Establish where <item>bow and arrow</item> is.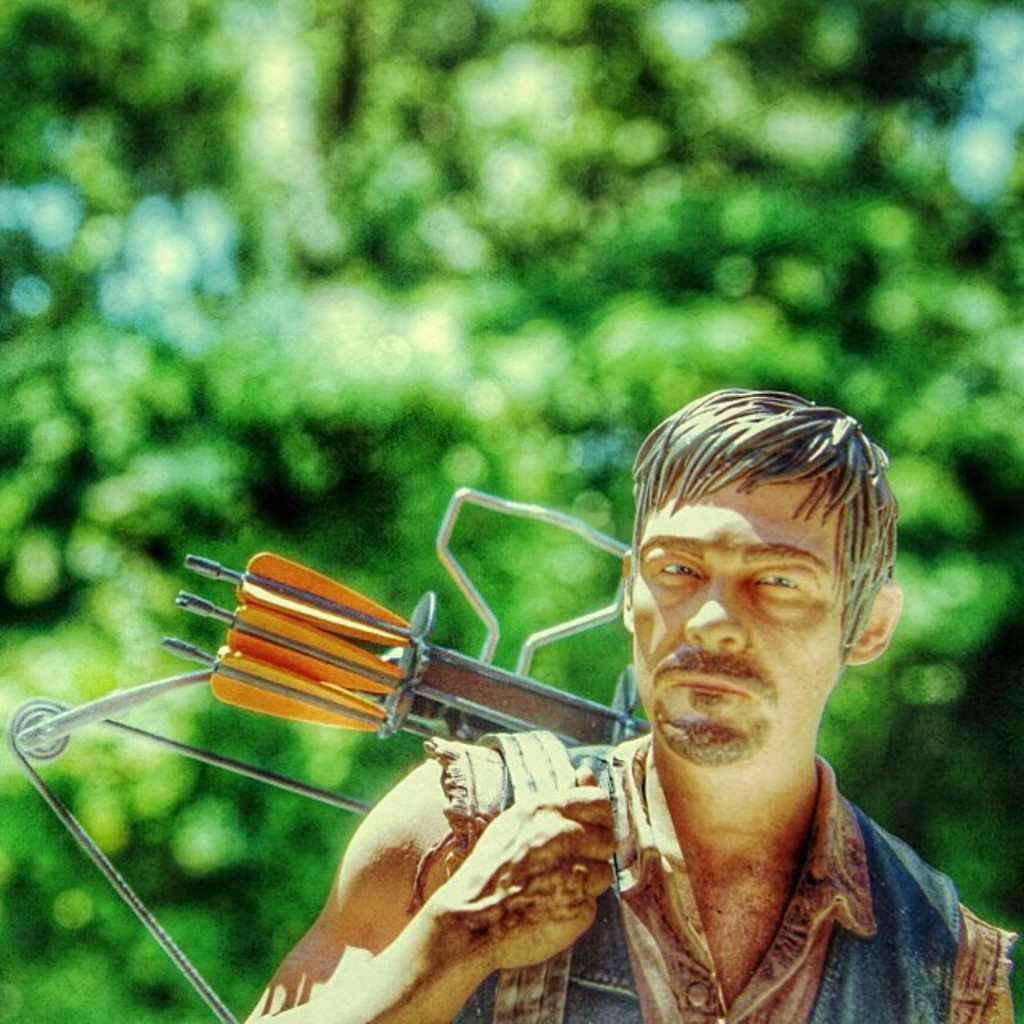
Established at <box>5,666,368,1022</box>.
